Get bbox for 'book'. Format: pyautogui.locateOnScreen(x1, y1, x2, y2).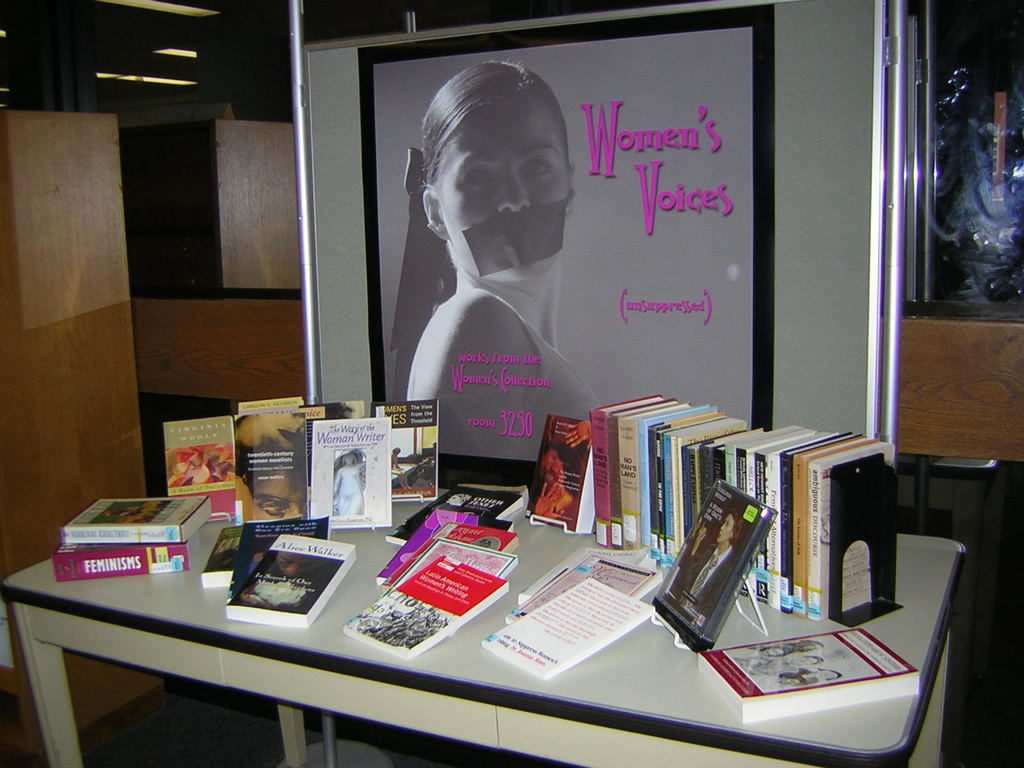
pyautogui.locateOnScreen(521, 408, 591, 535).
